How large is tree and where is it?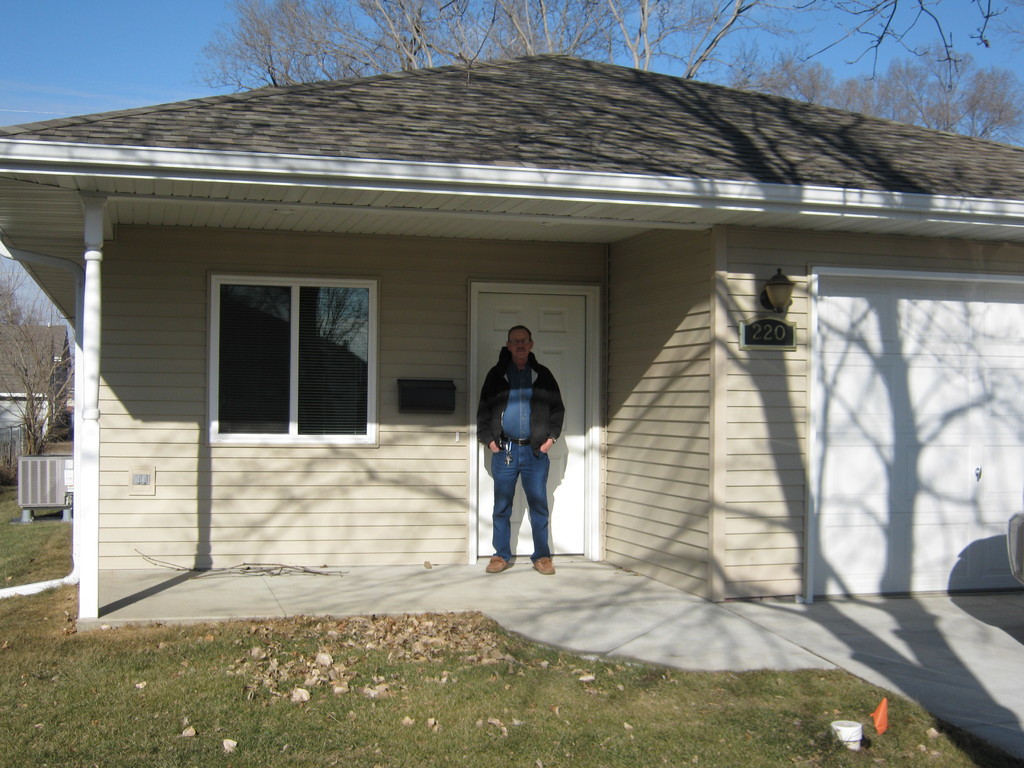
Bounding box: (x1=713, y1=42, x2=1014, y2=149).
